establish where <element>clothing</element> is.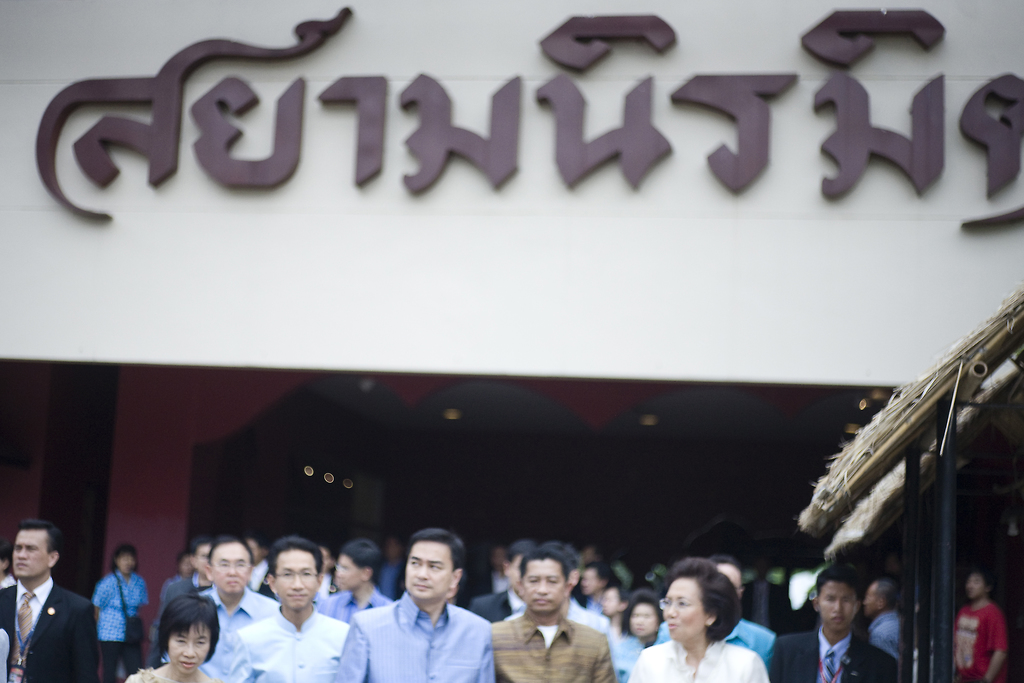
Established at bbox(154, 577, 196, 609).
